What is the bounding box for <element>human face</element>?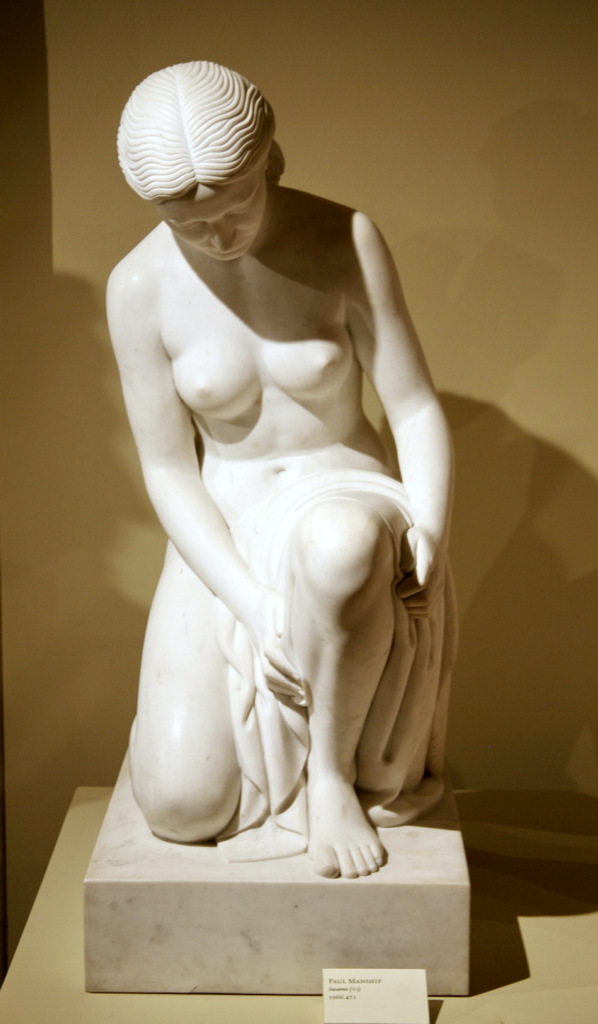
l=159, t=186, r=276, b=256.
